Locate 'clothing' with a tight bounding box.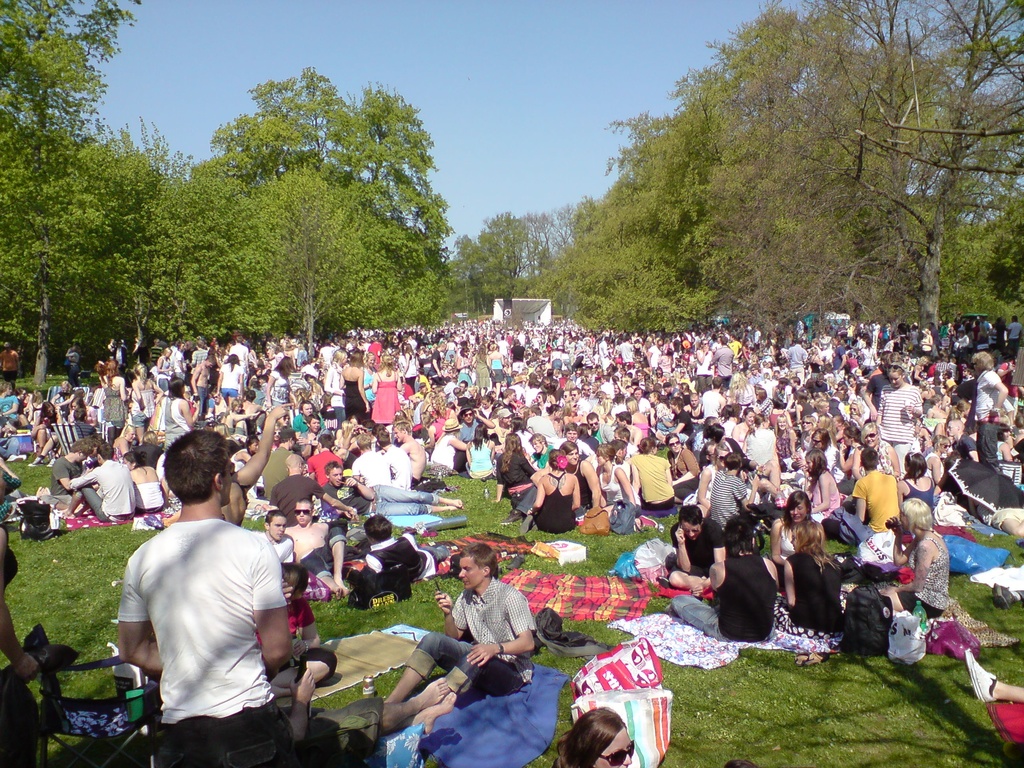
390:447:415:488.
